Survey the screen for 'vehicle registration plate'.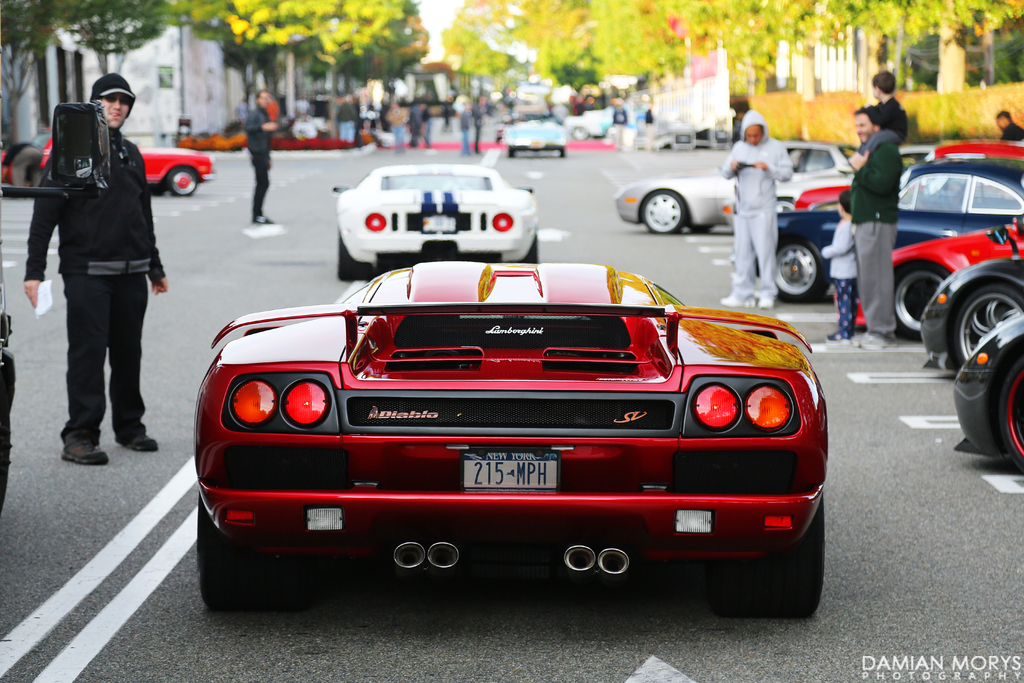
Survey found: {"x1": 461, "y1": 452, "x2": 554, "y2": 488}.
